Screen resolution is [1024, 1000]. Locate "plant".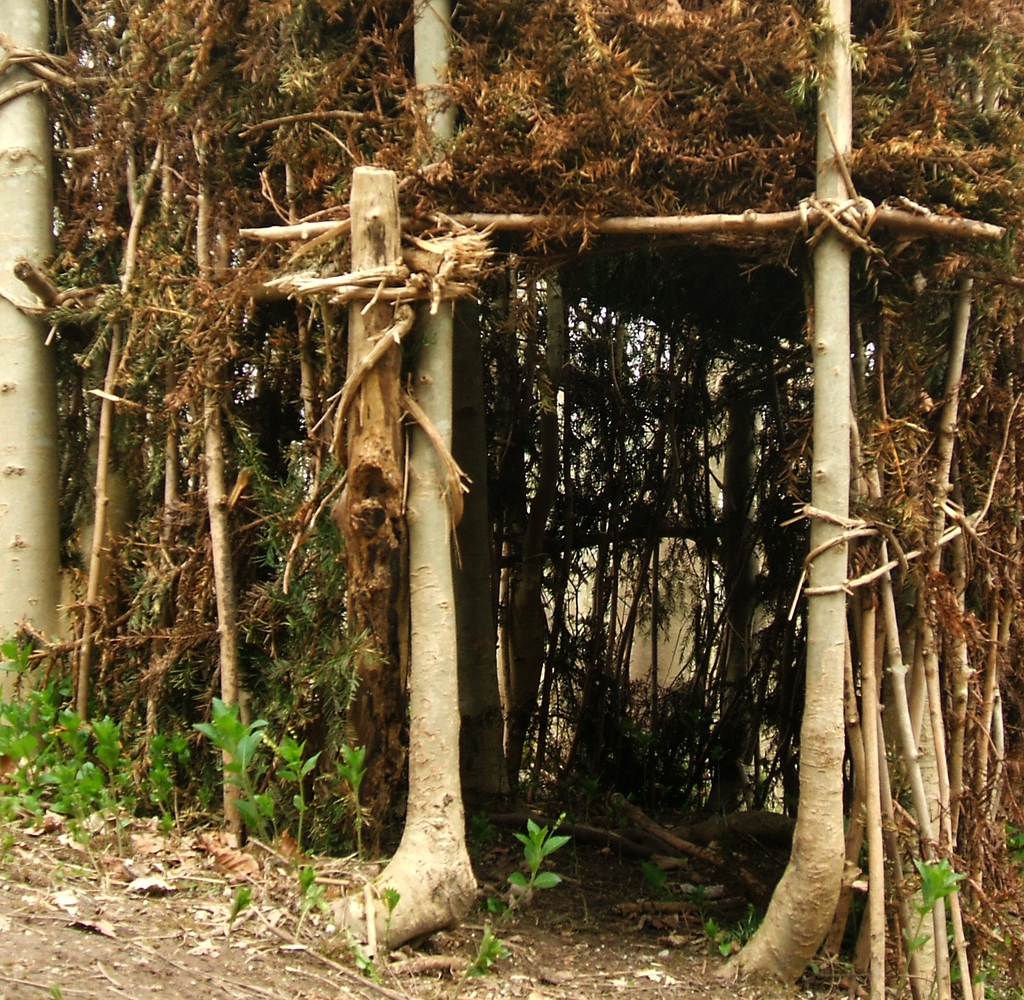
(479,806,572,921).
